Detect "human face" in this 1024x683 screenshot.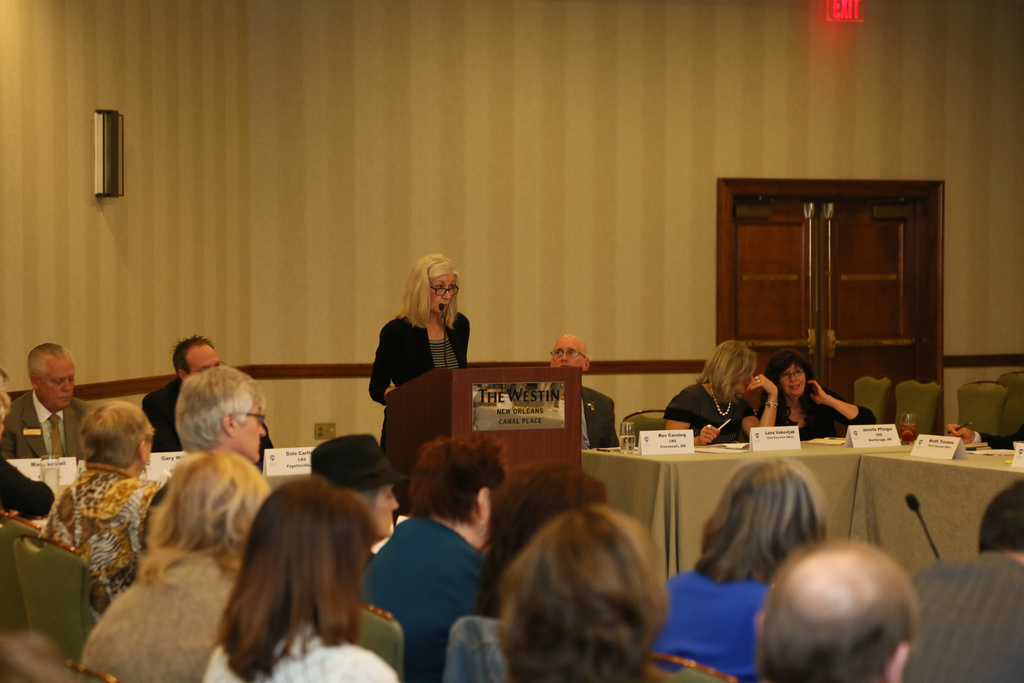
Detection: (552,336,584,370).
